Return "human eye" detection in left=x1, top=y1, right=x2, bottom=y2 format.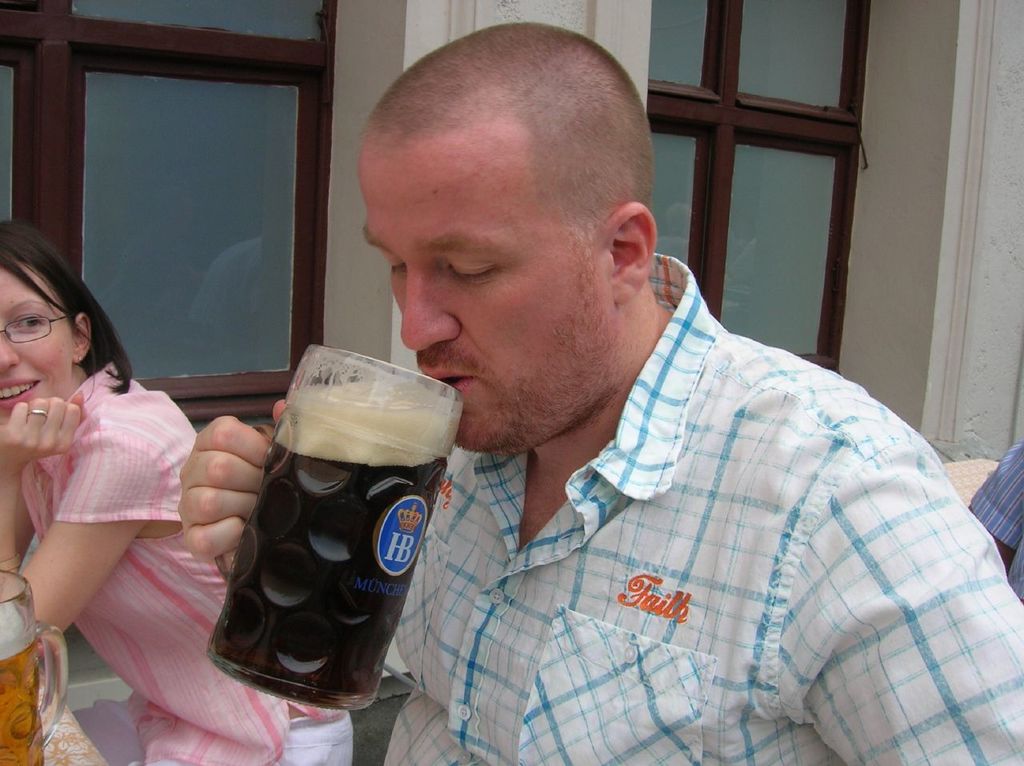
left=9, top=313, right=45, bottom=333.
